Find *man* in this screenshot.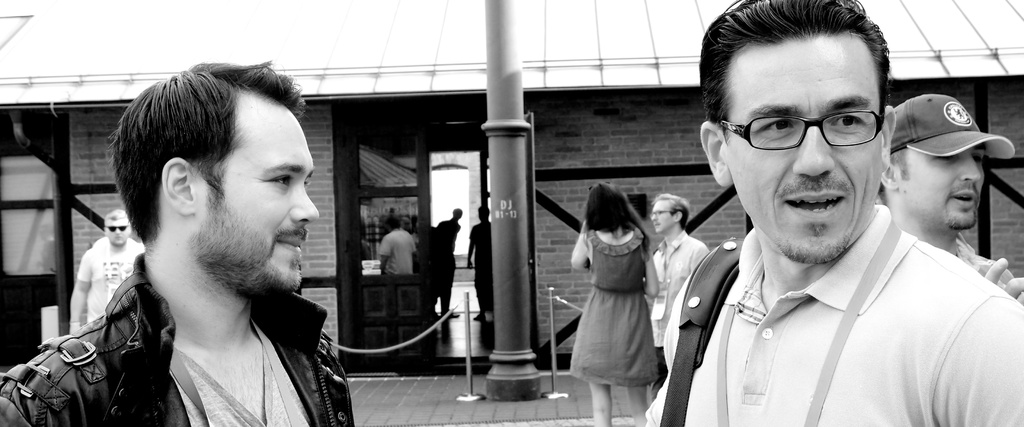
The bounding box for *man* is (369, 215, 422, 275).
